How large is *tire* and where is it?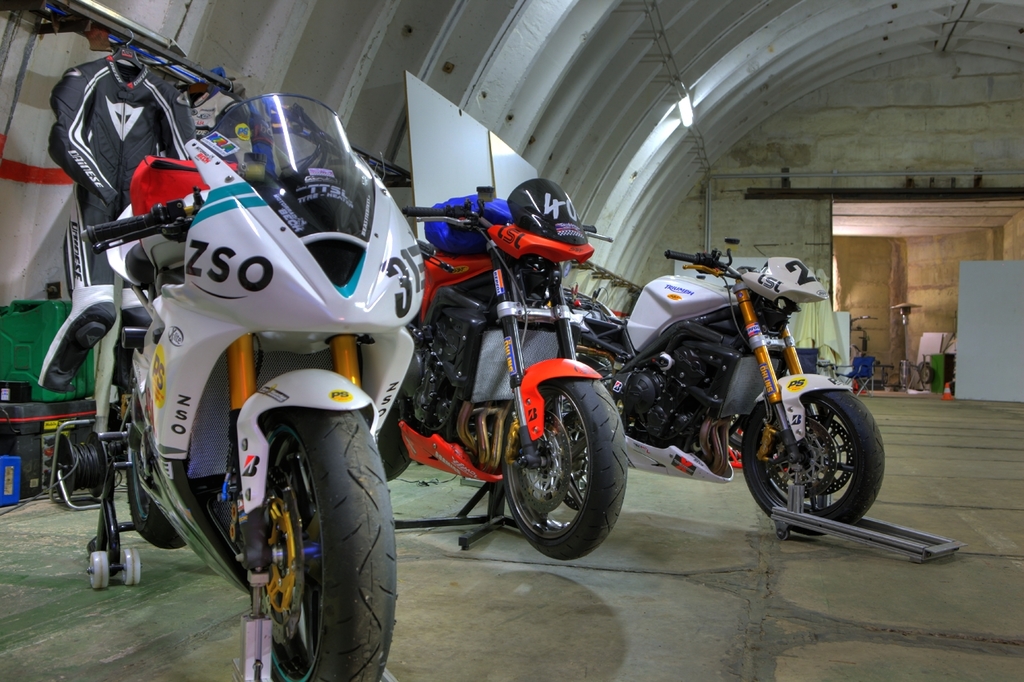
Bounding box: locate(121, 427, 186, 548).
